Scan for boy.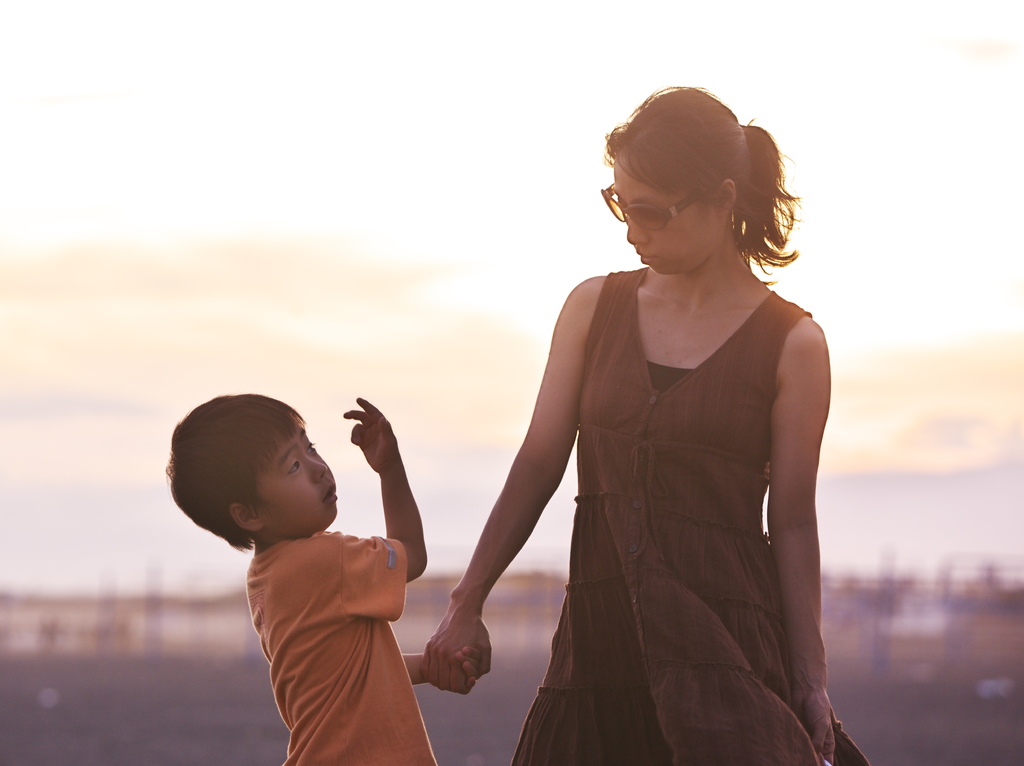
Scan result: [165, 391, 493, 763].
